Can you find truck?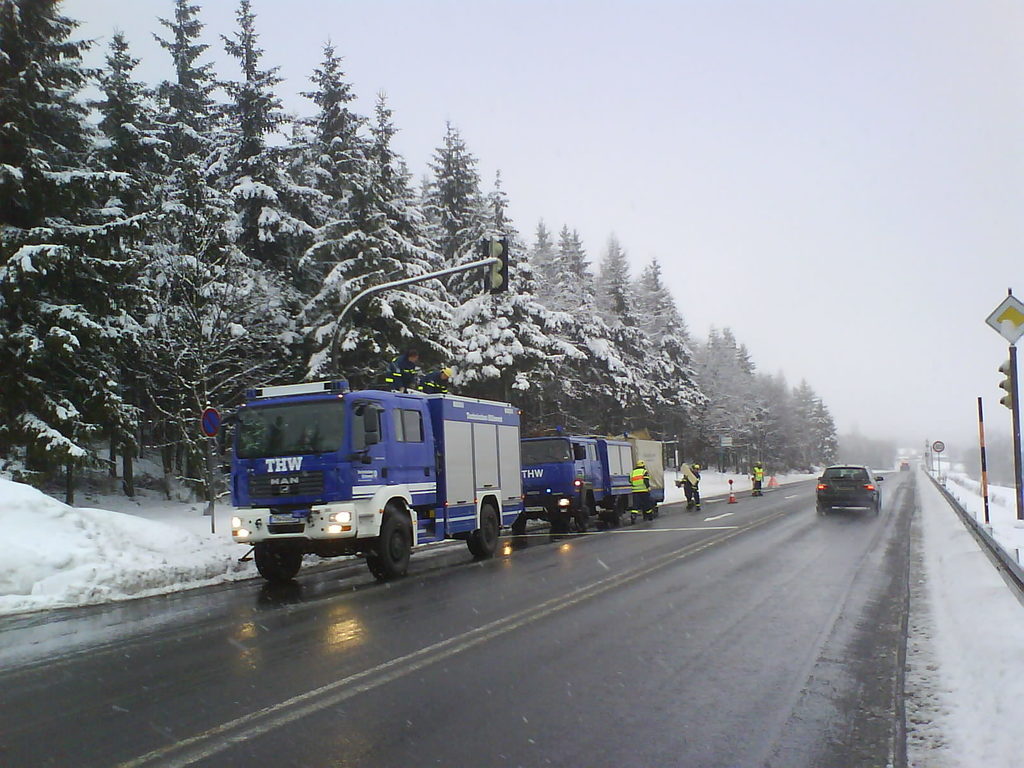
Yes, bounding box: BBox(521, 426, 668, 526).
